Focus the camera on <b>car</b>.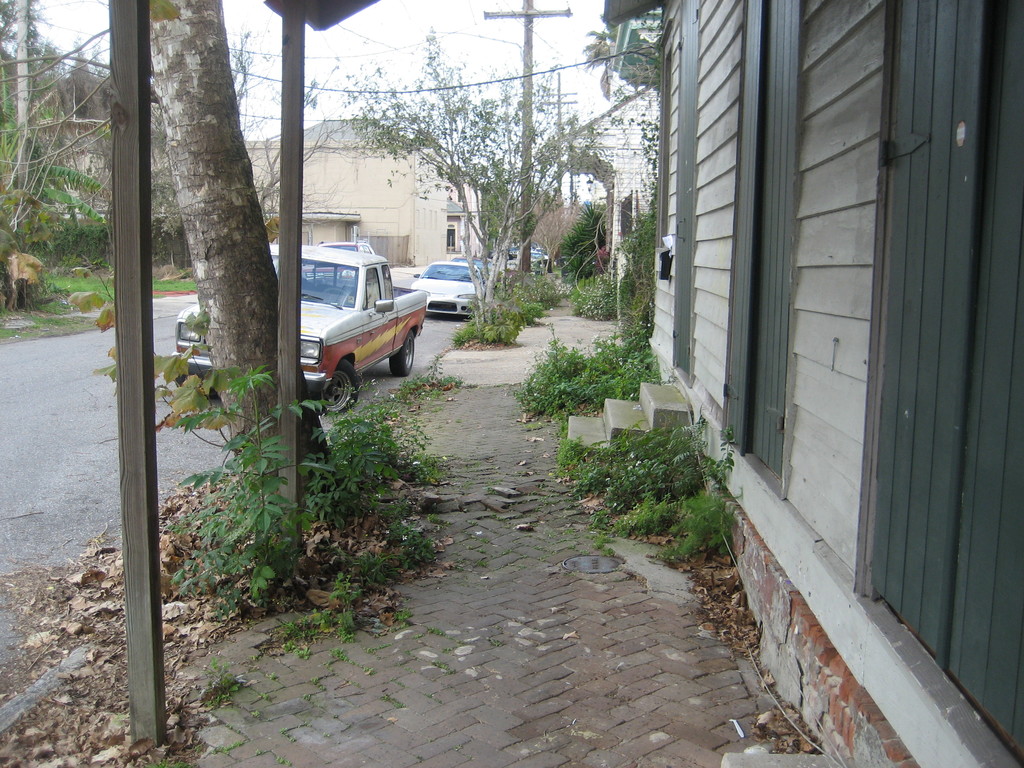
Focus region: bbox=[534, 246, 547, 260].
